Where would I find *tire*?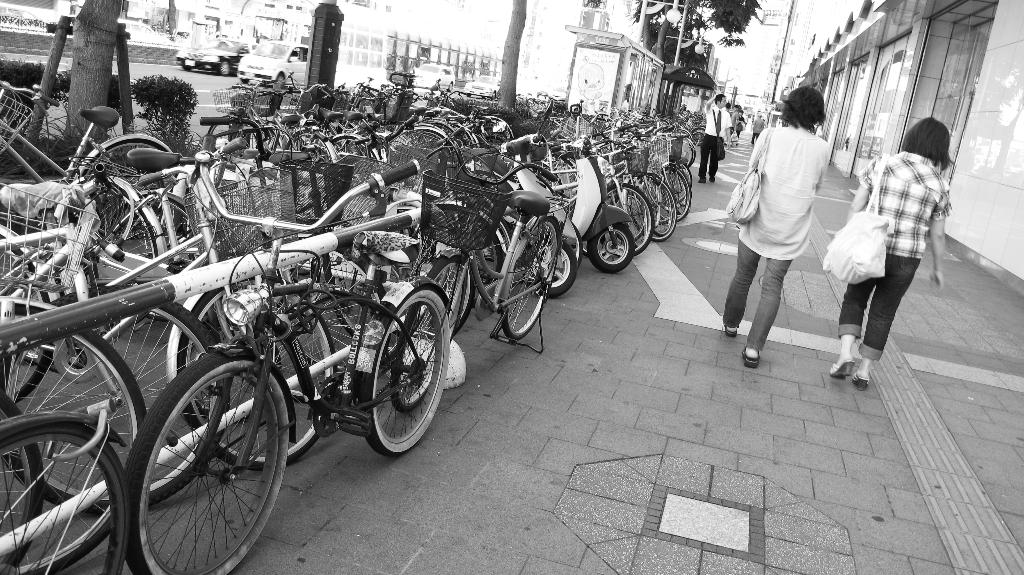
At pyautogui.locateOnScreen(506, 214, 556, 340).
